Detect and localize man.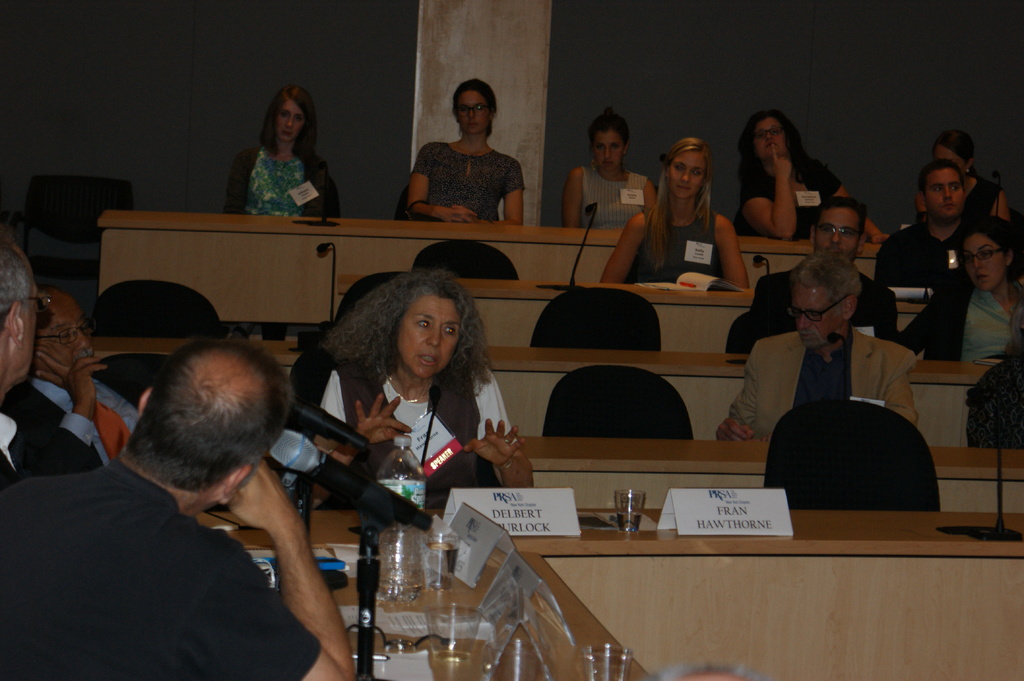
Localized at x1=742 y1=198 x2=897 y2=345.
